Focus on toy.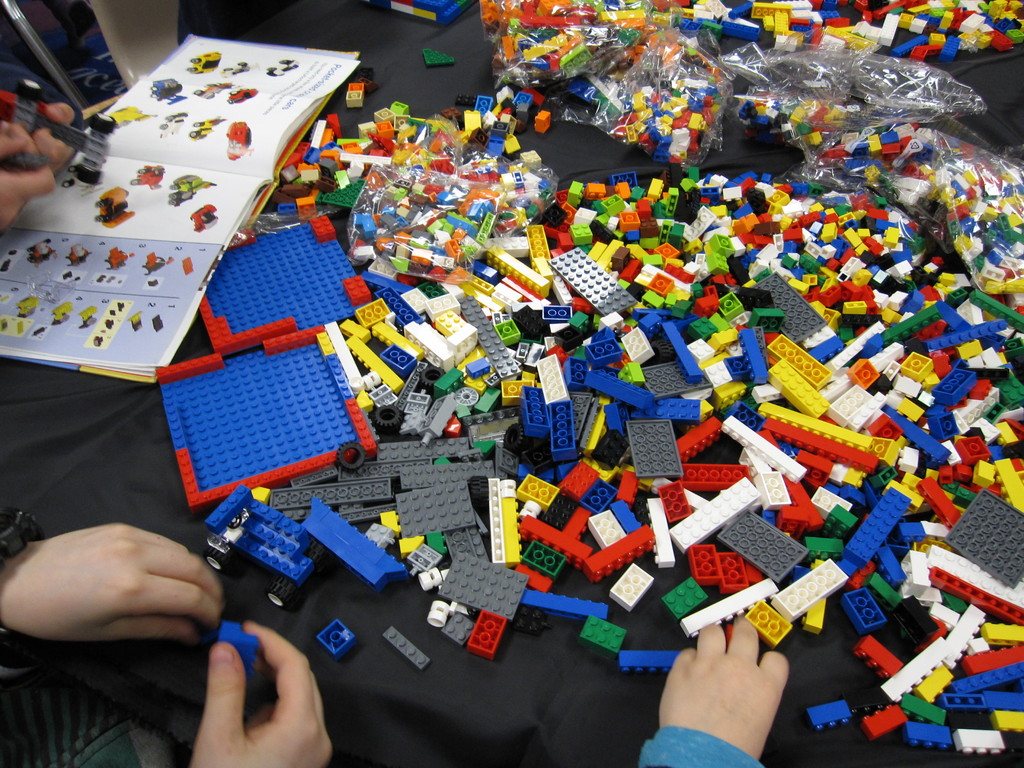
Focused at left=191, top=202, right=217, bottom=233.
